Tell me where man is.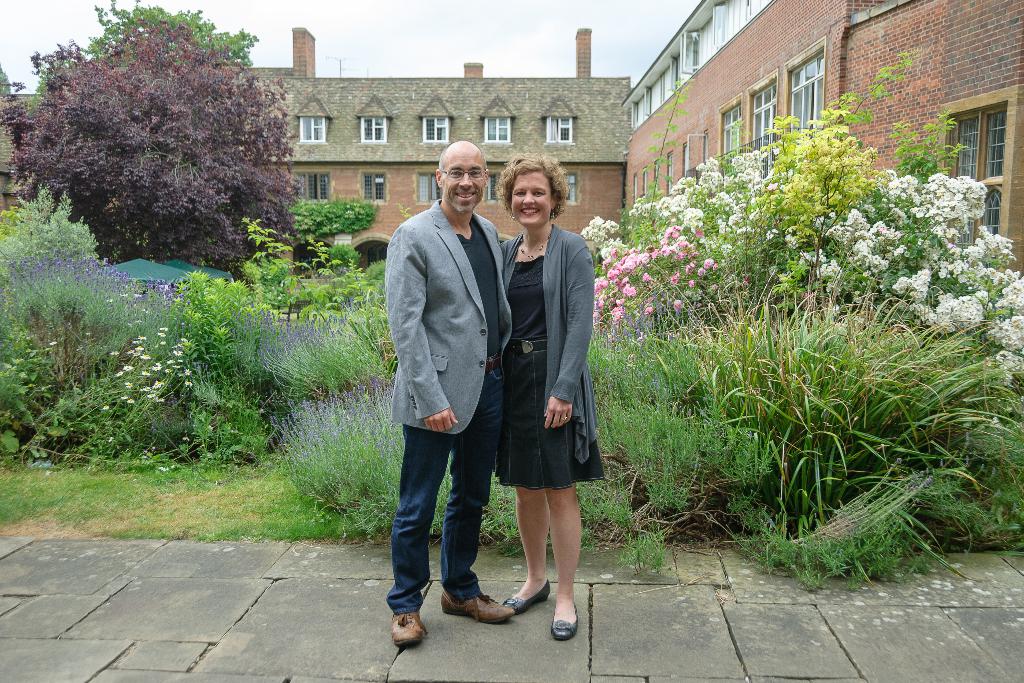
man is at {"left": 376, "top": 130, "right": 516, "bottom": 623}.
